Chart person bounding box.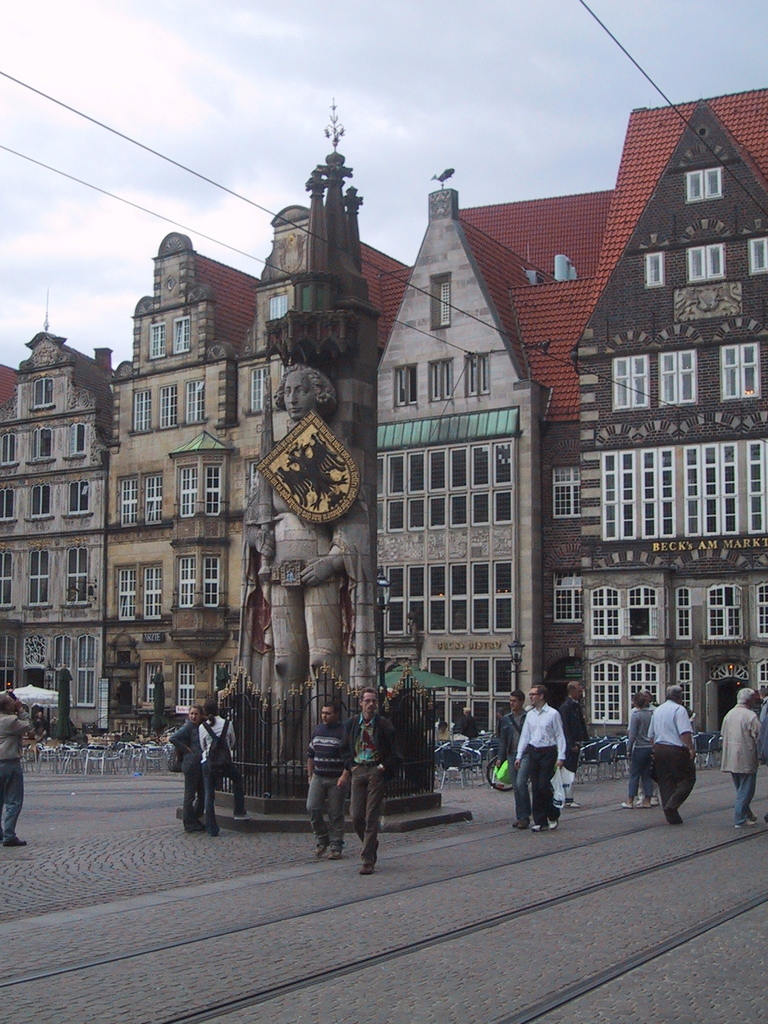
Charted: [x1=0, y1=691, x2=29, y2=849].
